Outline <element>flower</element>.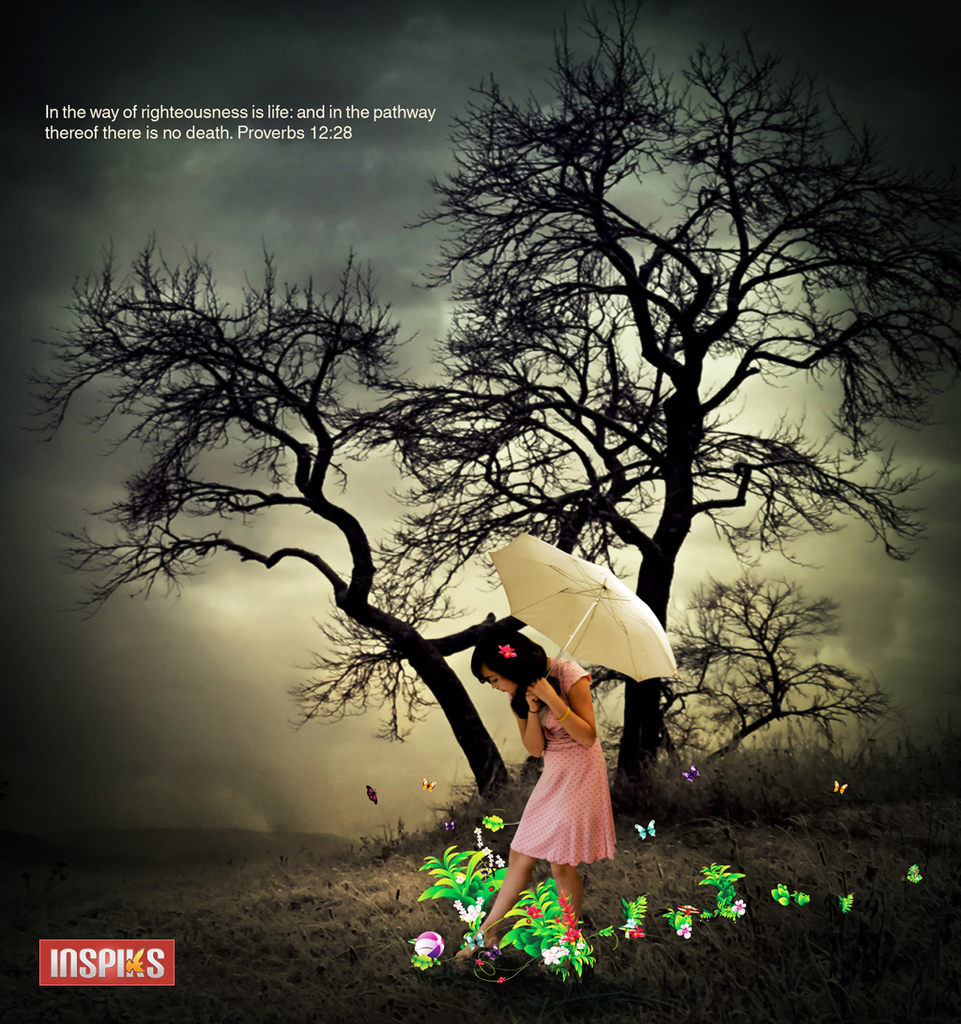
Outline: (left=411, top=928, right=445, bottom=958).
